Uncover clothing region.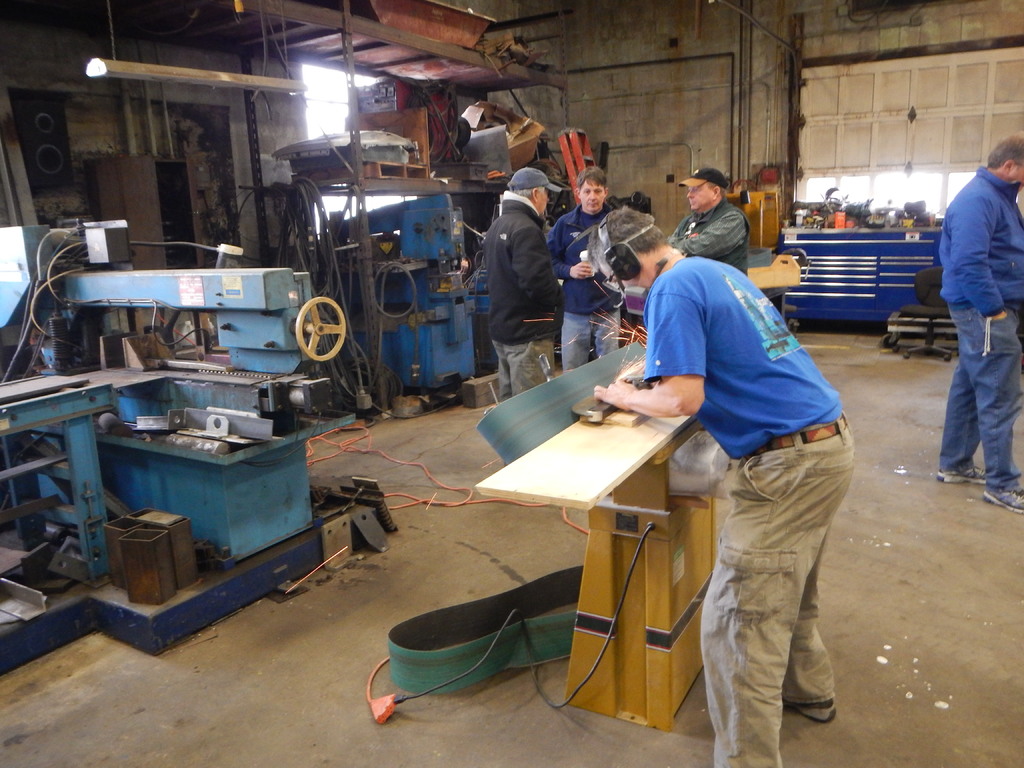
Uncovered: (659,202,747,283).
